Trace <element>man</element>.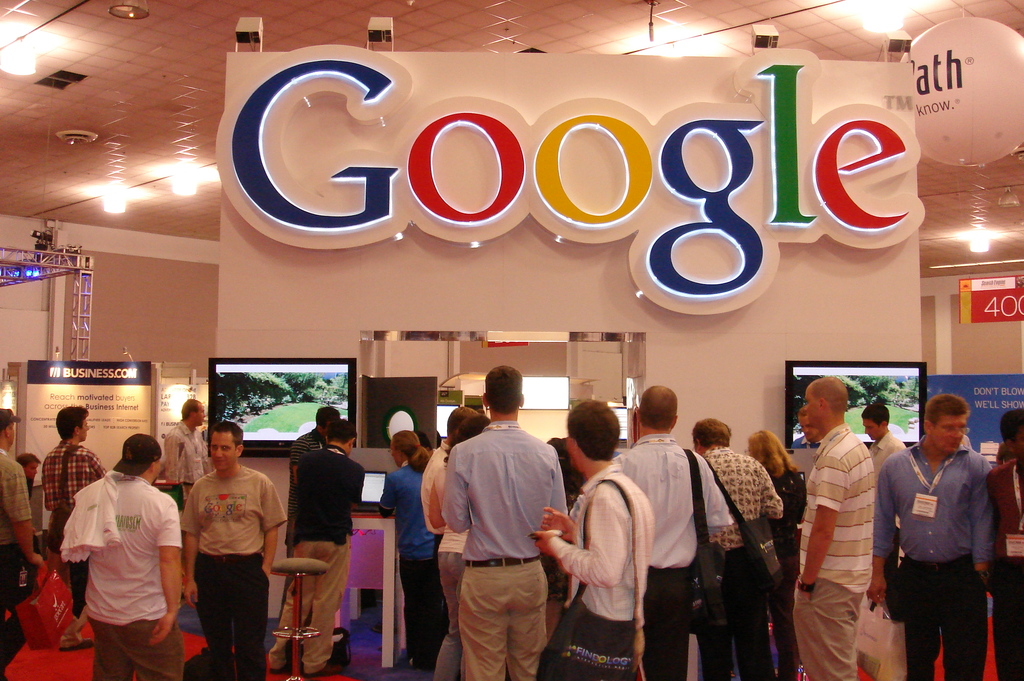
Traced to pyautogui.locateOnScreen(284, 423, 355, 675).
